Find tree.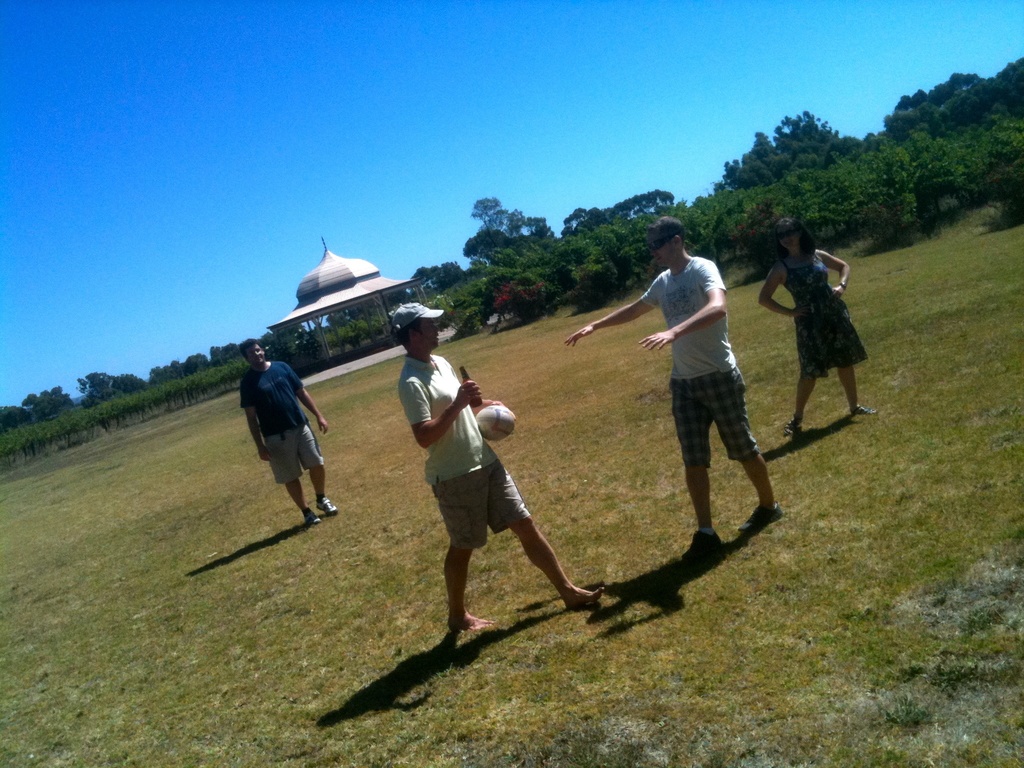
(x1=272, y1=319, x2=312, y2=365).
